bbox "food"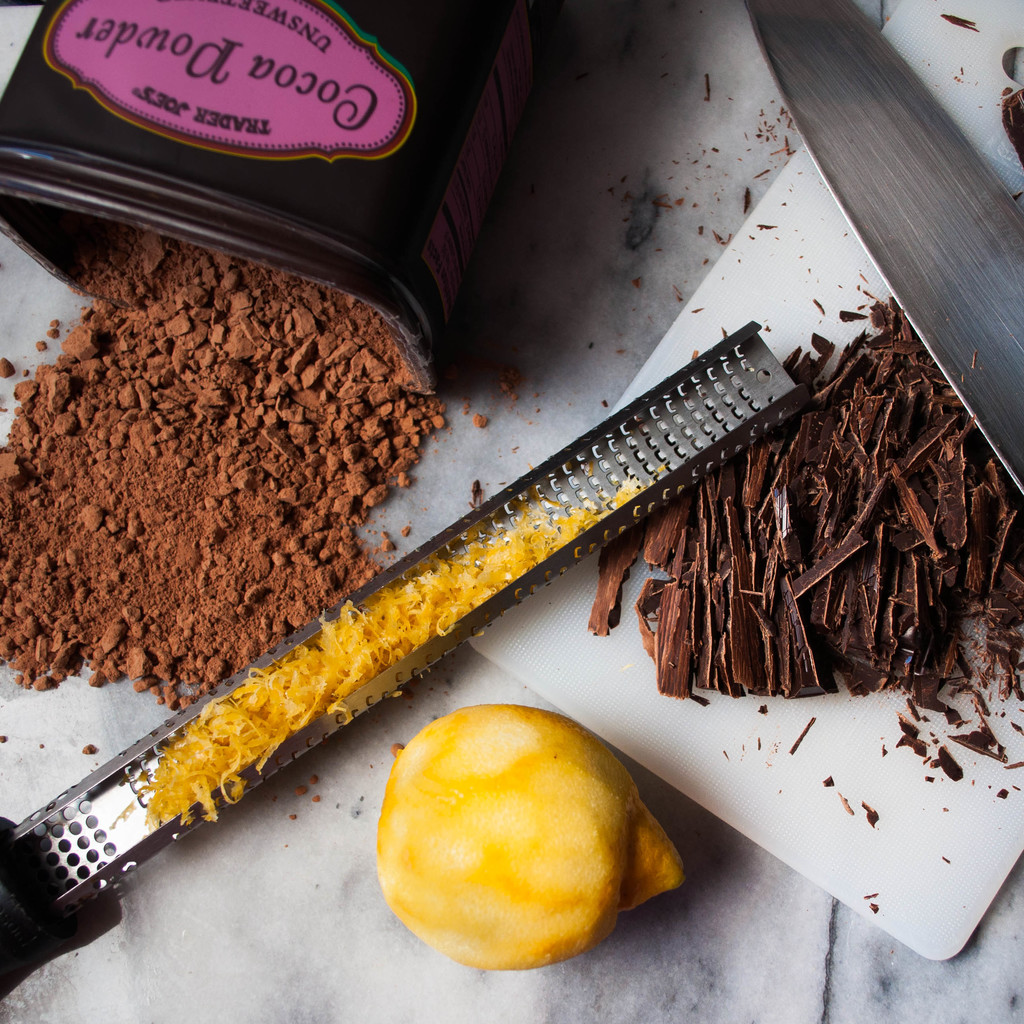
select_region(376, 701, 686, 976)
